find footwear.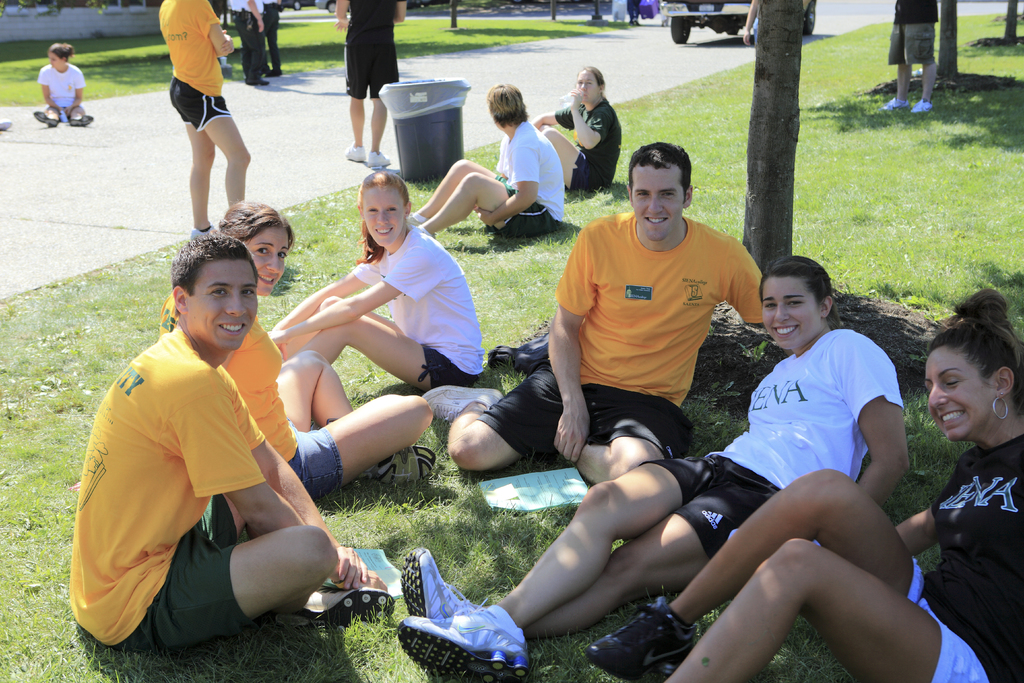
{"left": 358, "top": 445, "right": 438, "bottom": 486}.
